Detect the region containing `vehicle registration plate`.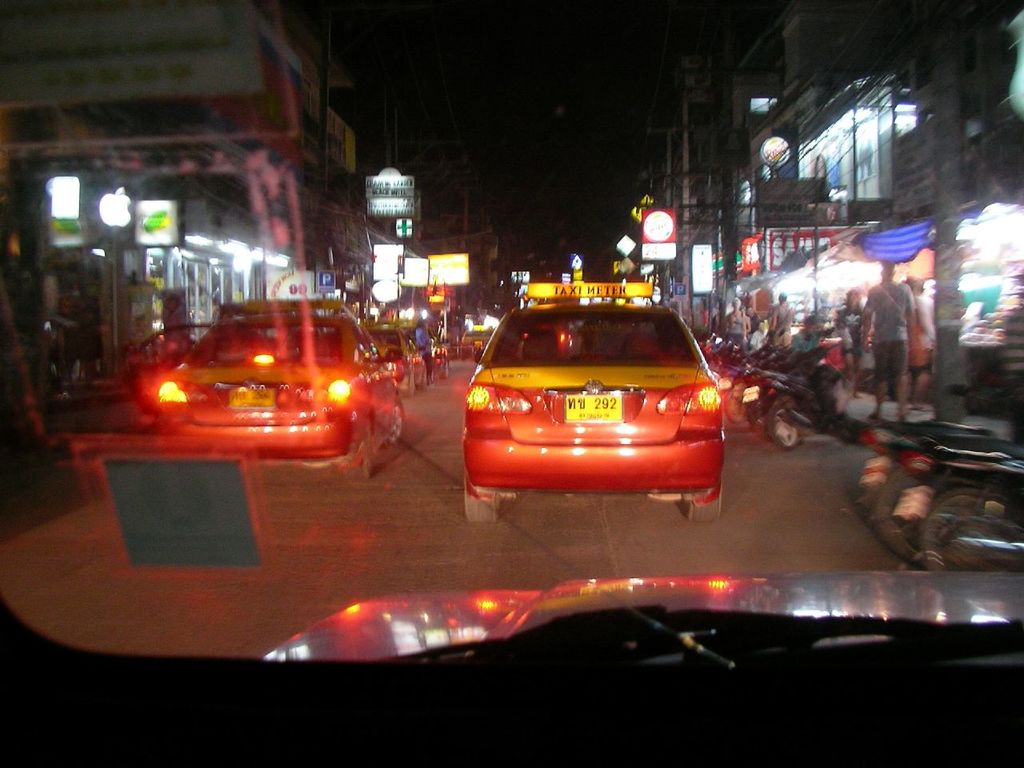
l=566, t=394, r=622, b=422.
